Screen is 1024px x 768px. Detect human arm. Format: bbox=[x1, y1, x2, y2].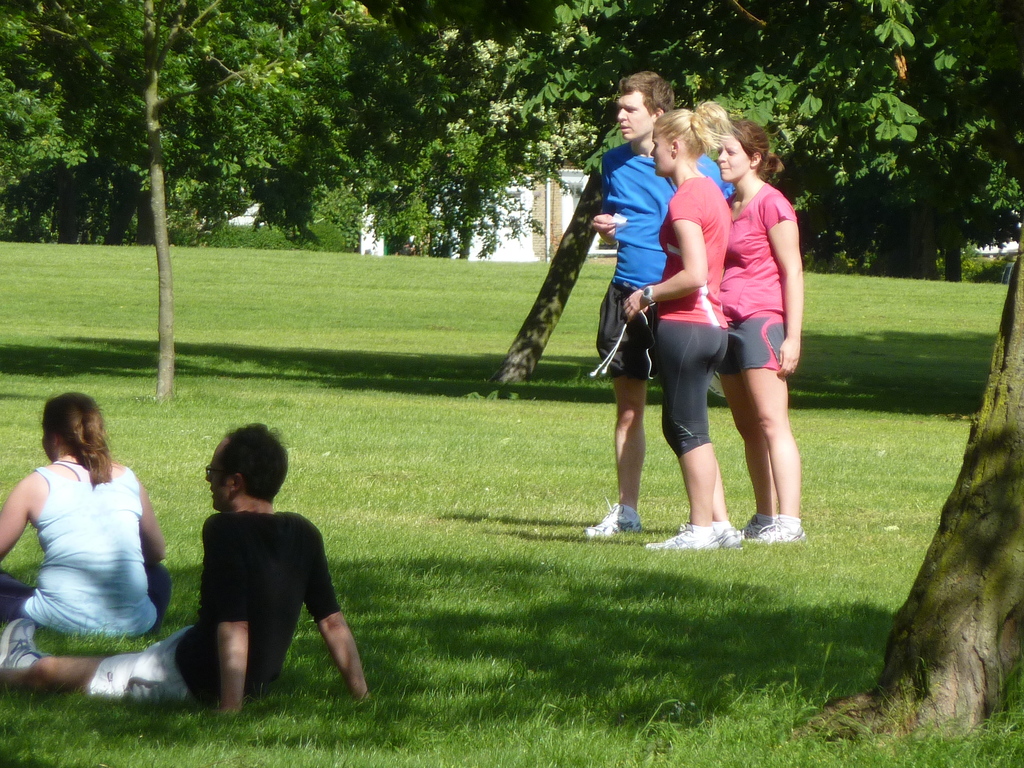
bbox=[304, 515, 378, 714].
